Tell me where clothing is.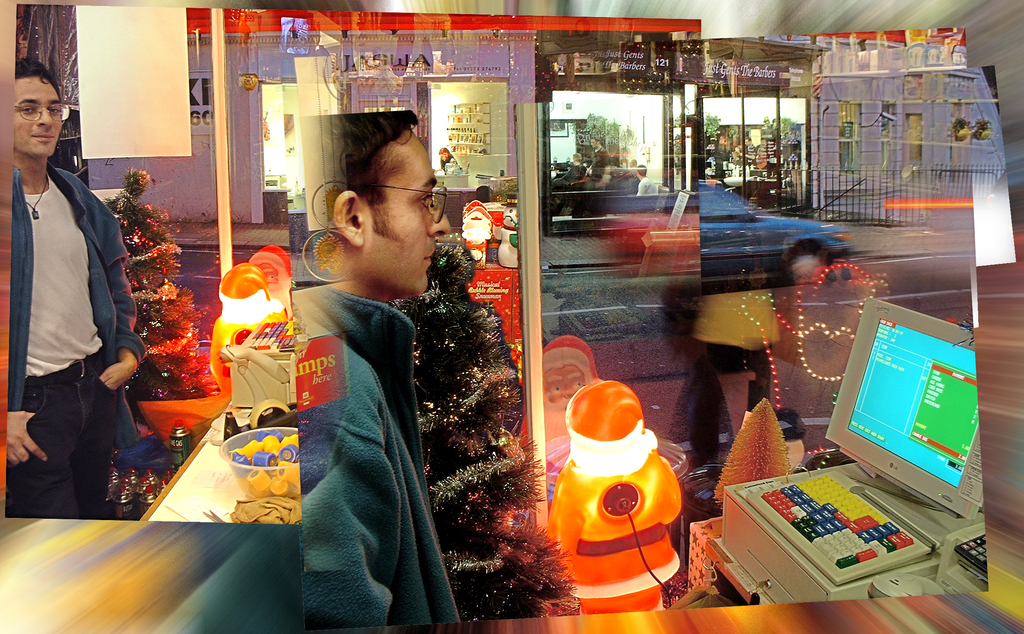
clothing is at (left=237, top=291, right=466, bottom=633).
